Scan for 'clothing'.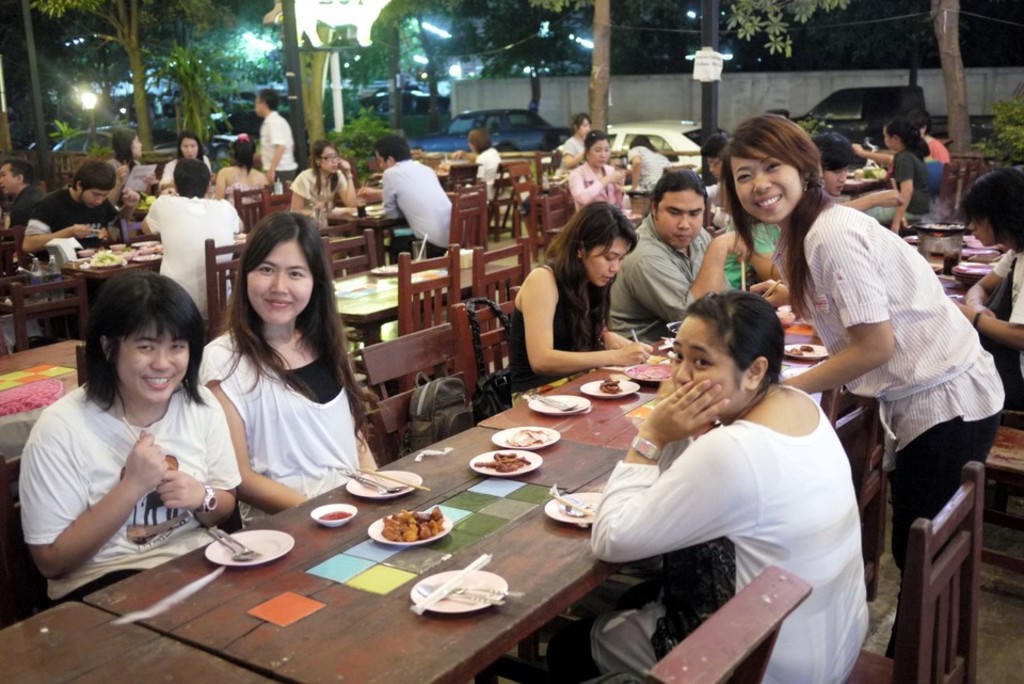
Scan result: [x1=25, y1=182, x2=117, y2=246].
